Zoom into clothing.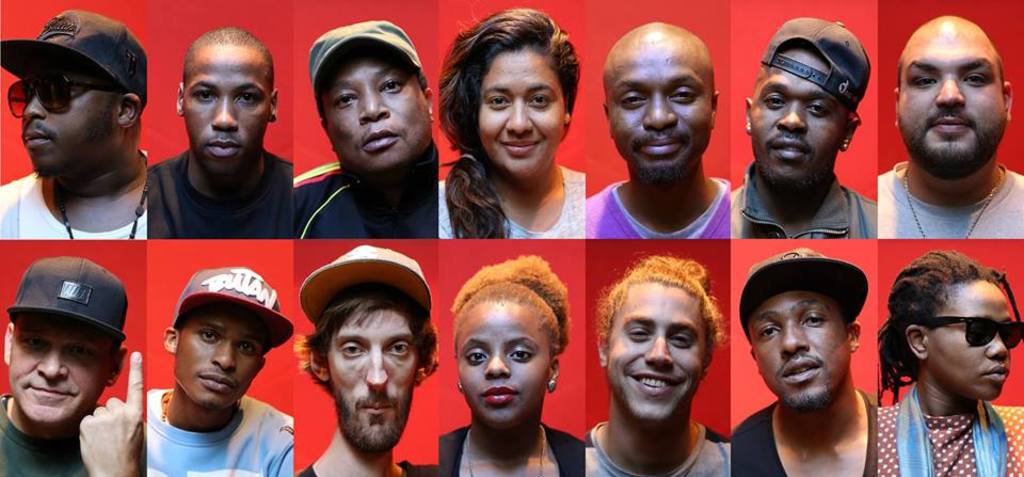
Zoom target: rect(873, 163, 1023, 242).
